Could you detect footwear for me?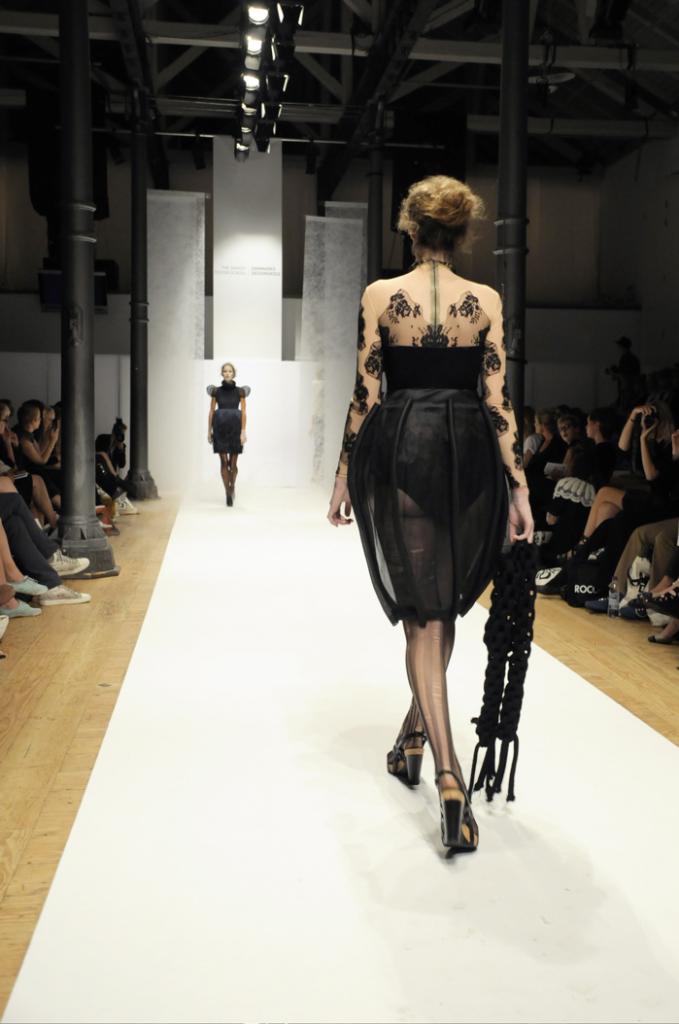
Detection result: <box>115,489,143,517</box>.
